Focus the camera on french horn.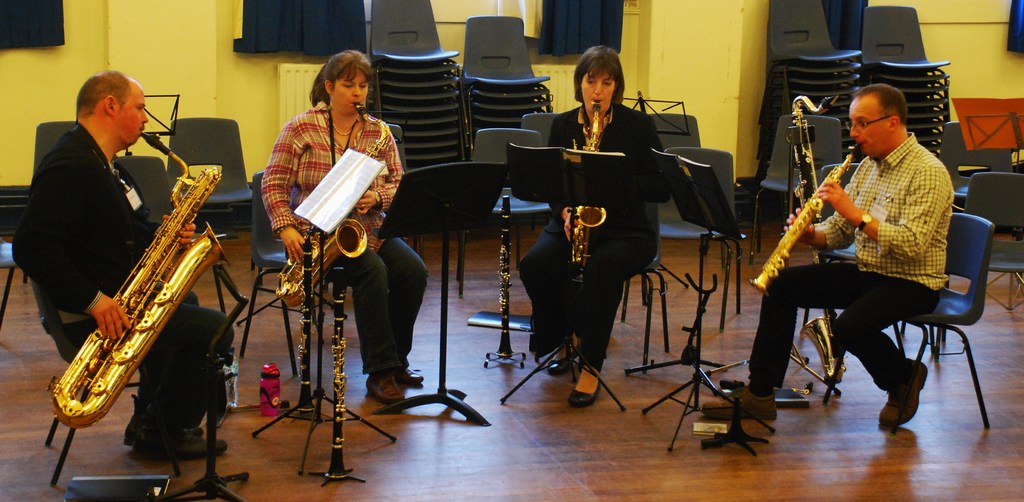
Focus region: bbox(19, 138, 248, 420).
